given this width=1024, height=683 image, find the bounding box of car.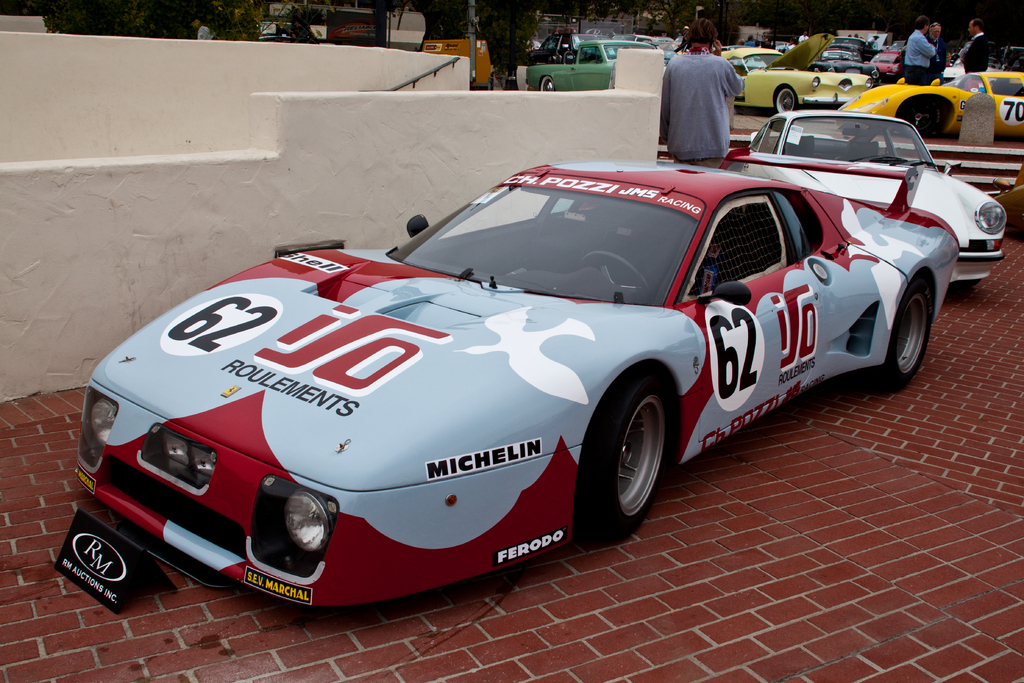
locate(74, 155, 961, 621).
